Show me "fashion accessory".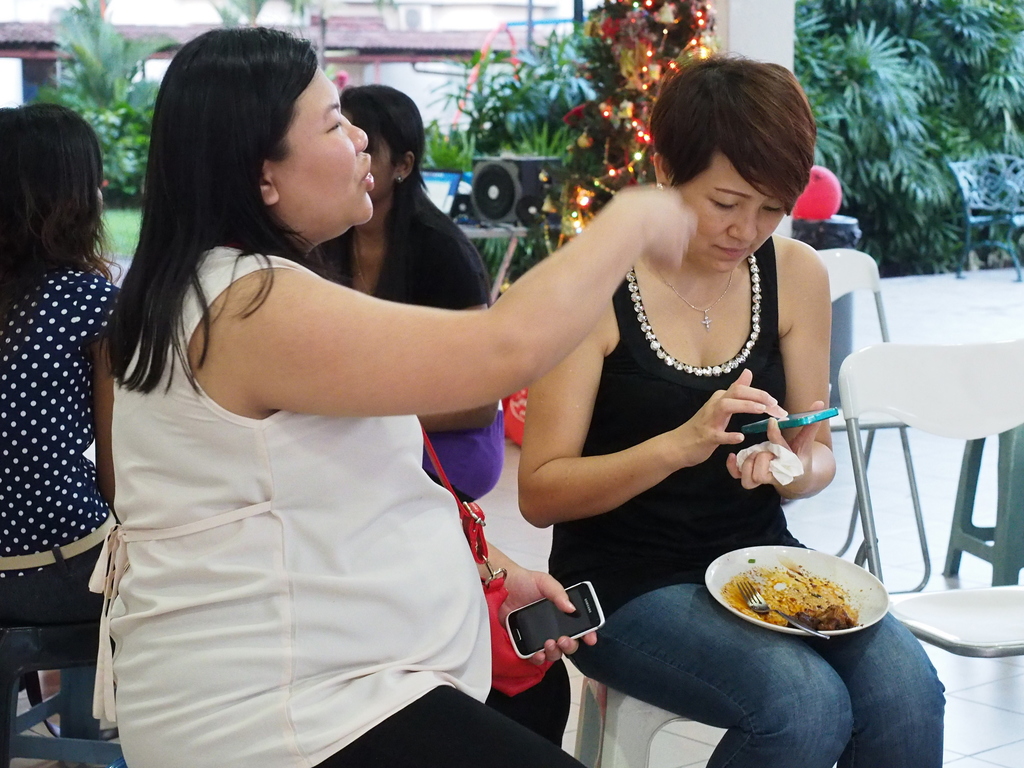
"fashion accessory" is here: (left=394, top=172, right=401, bottom=186).
